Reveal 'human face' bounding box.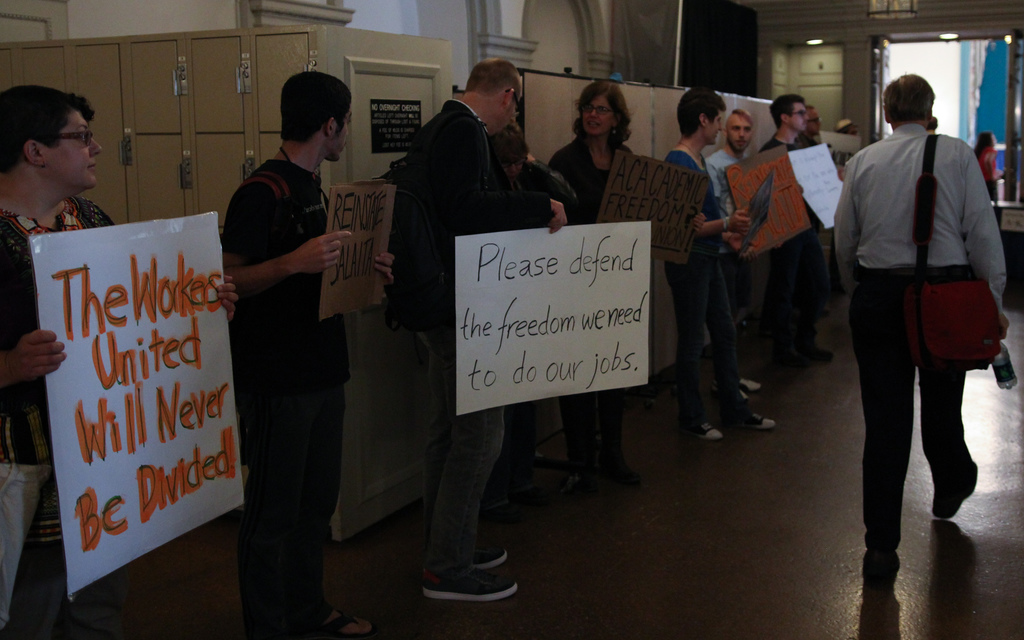
Revealed: x1=579, y1=90, x2=622, y2=132.
